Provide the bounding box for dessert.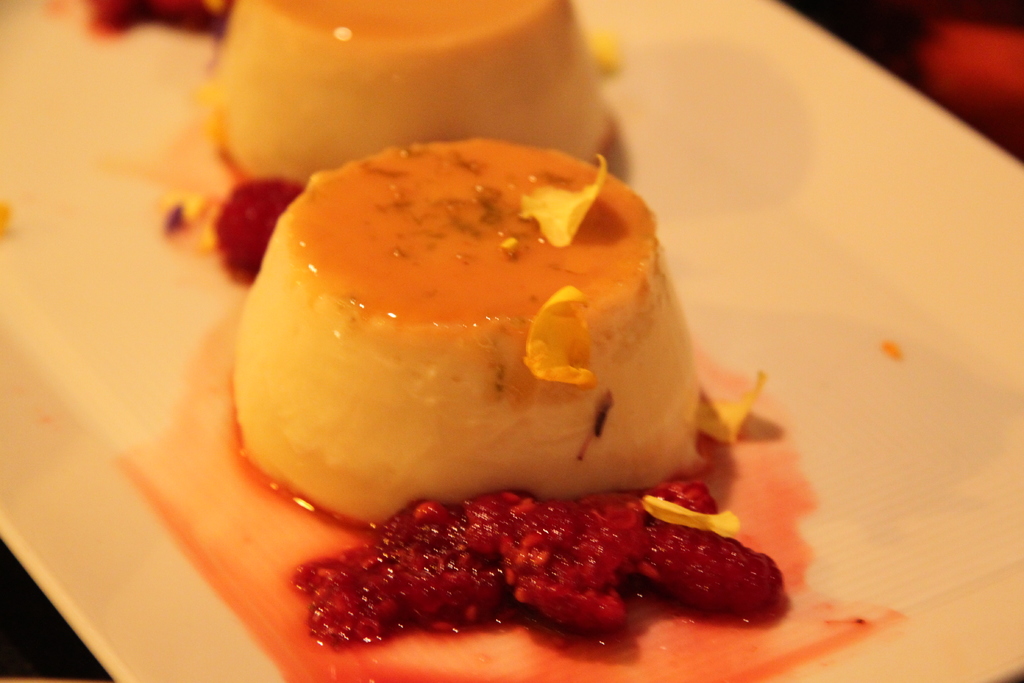
box(88, 0, 615, 278).
